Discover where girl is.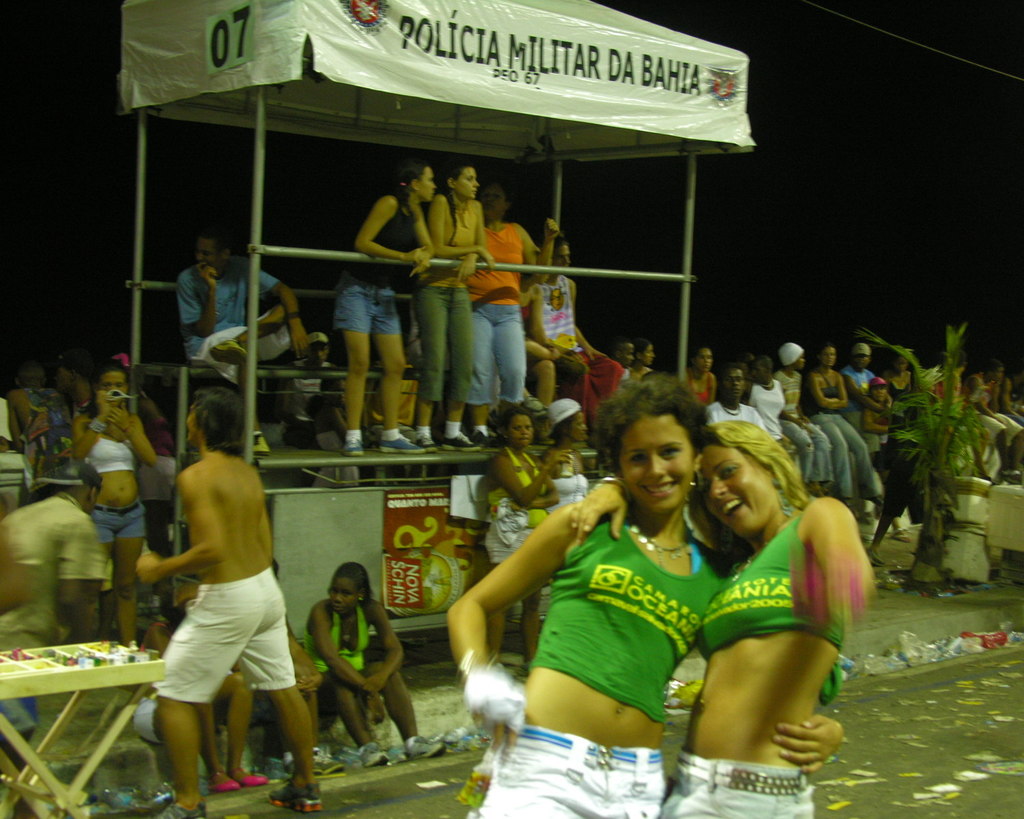
Discovered at l=73, t=357, r=162, b=633.
